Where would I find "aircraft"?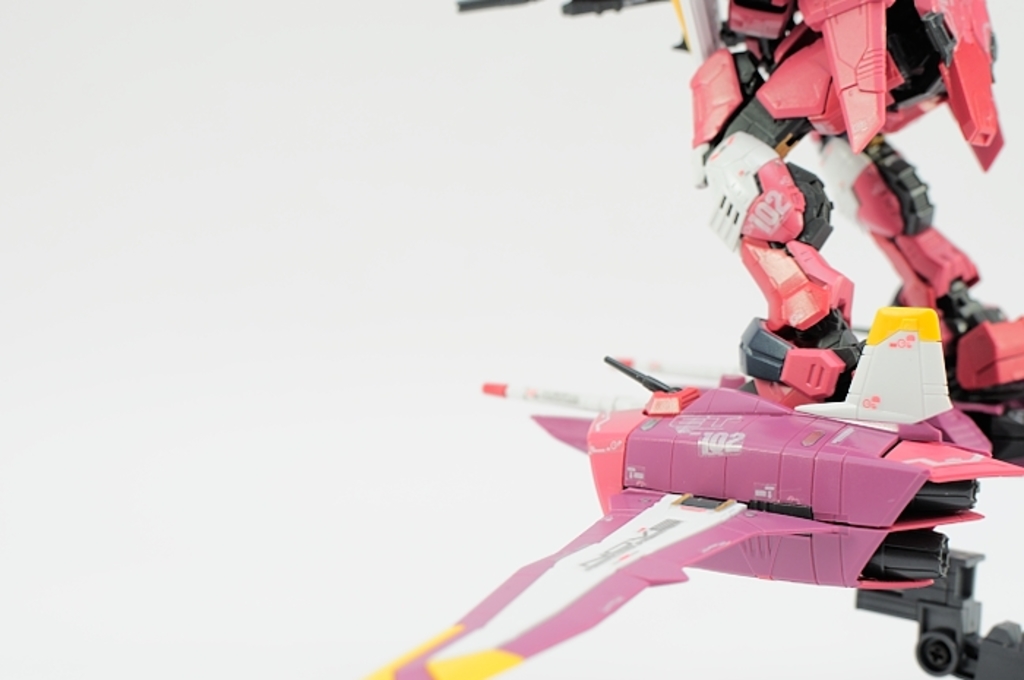
At BBox(366, 304, 1023, 679).
